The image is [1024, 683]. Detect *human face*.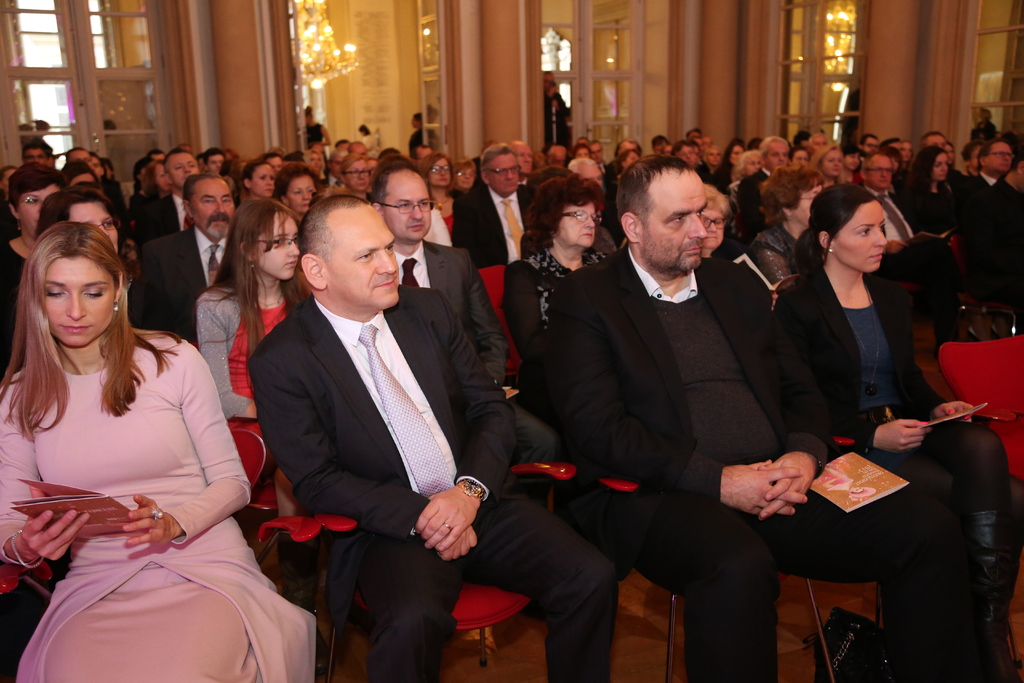
Detection: x1=646, y1=165, x2=707, y2=273.
